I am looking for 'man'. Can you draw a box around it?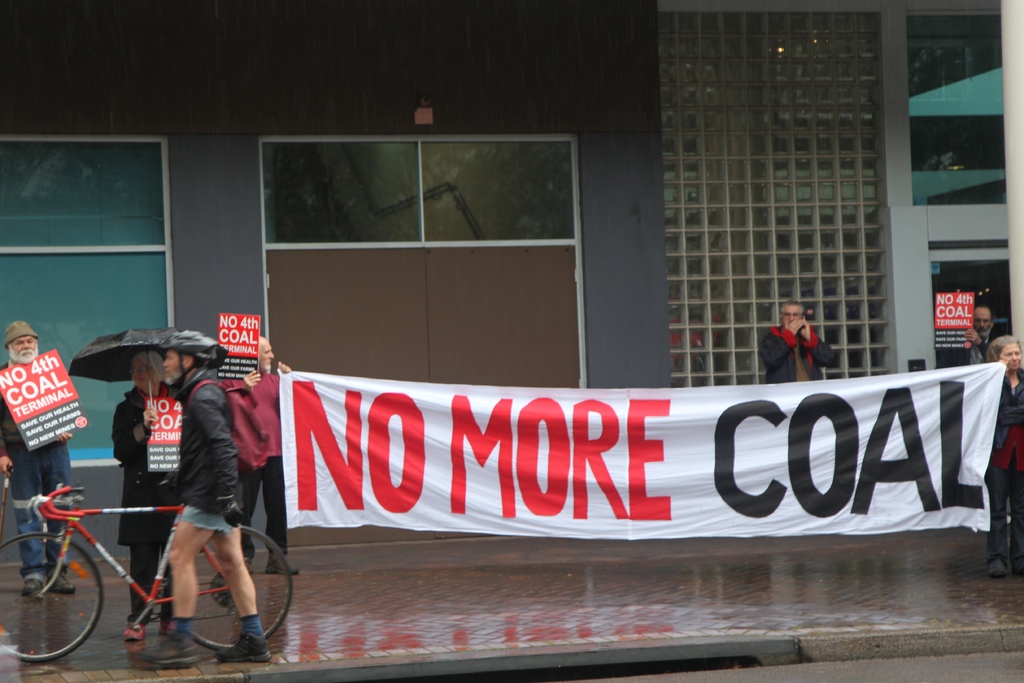
Sure, the bounding box is left=220, top=334, right=294, bottom=577.
